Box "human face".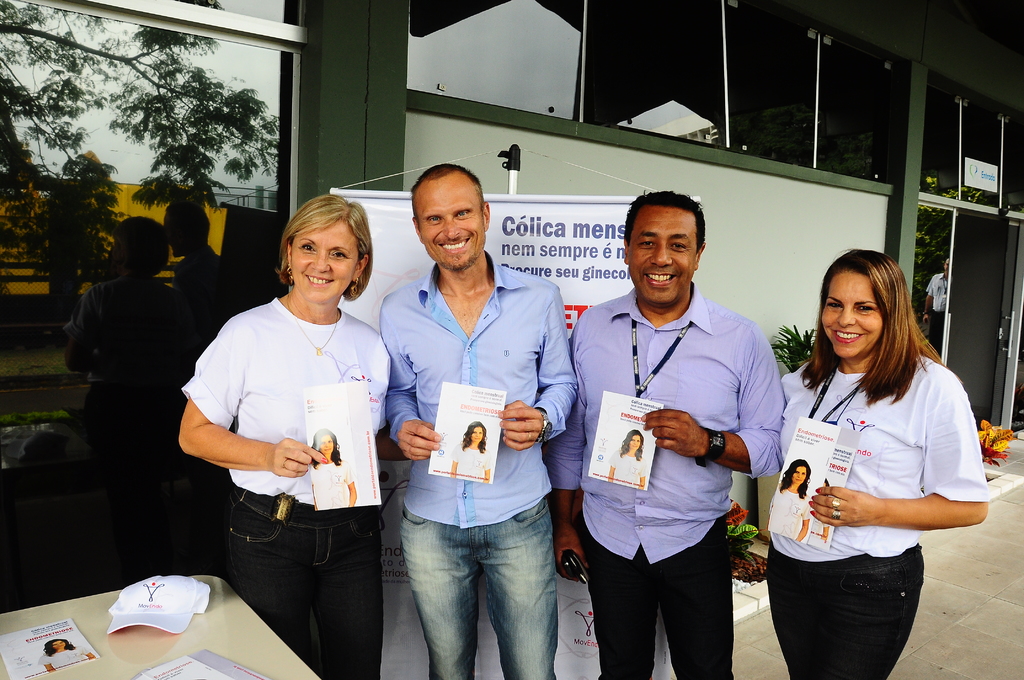
bbox=[621, 206, 698, 307].
